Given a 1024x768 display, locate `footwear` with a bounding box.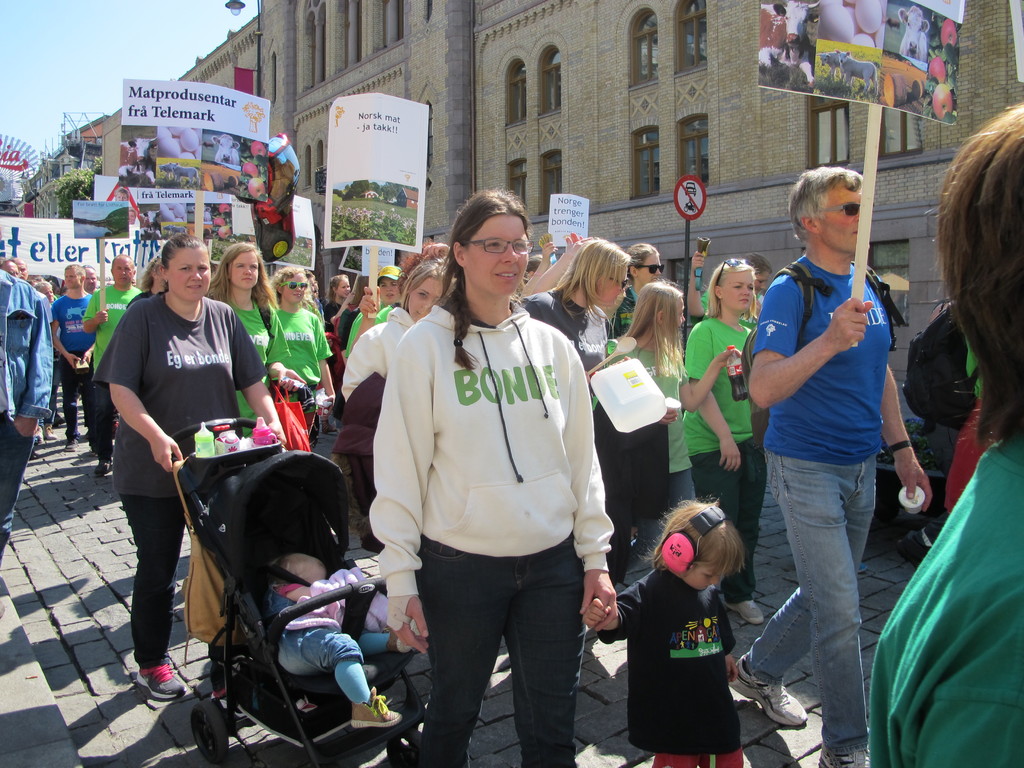
Located: (136,652,180,701).
